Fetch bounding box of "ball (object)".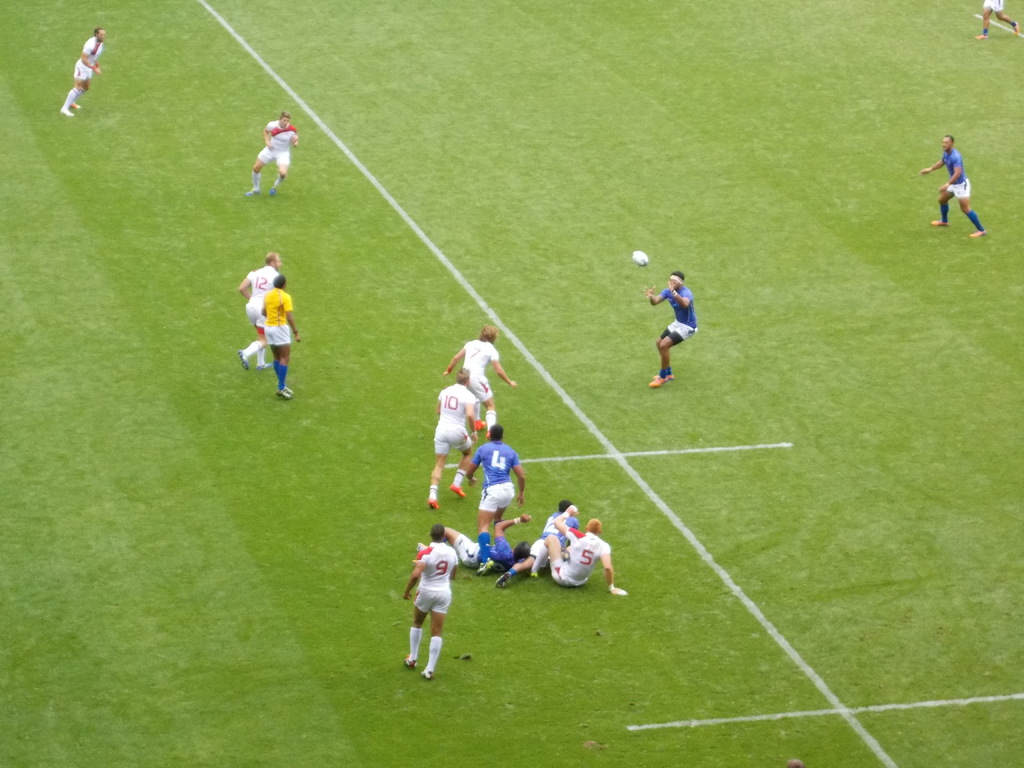
Bbox: (630,252,649,266).
